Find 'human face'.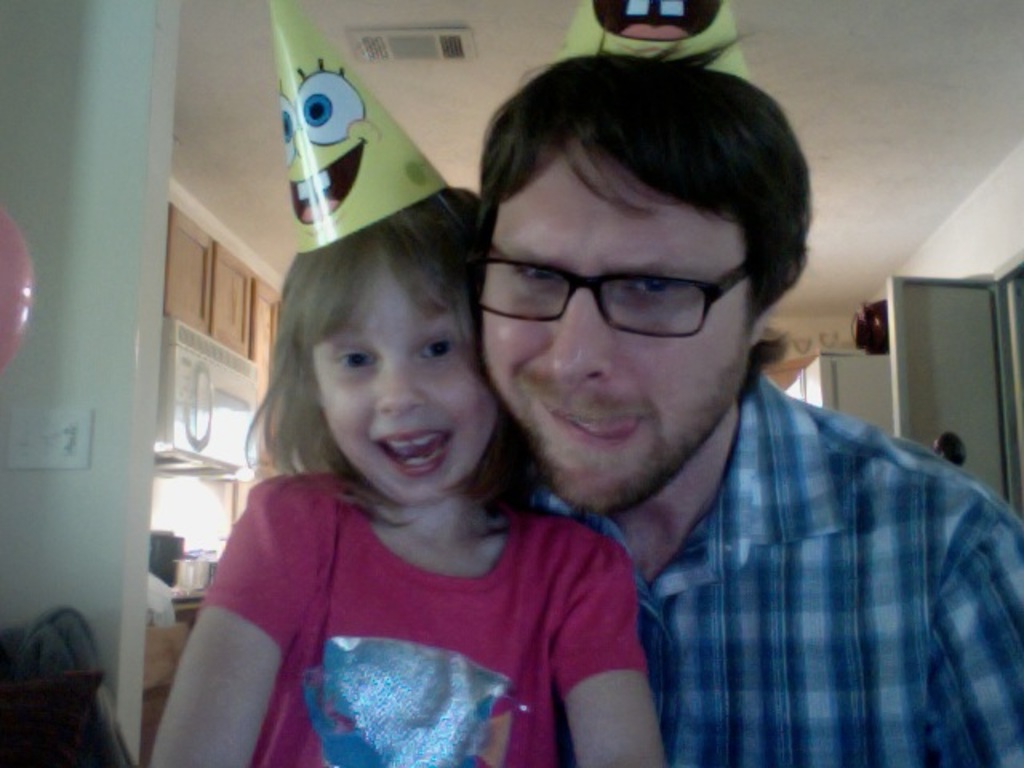
482,154,754,514.
